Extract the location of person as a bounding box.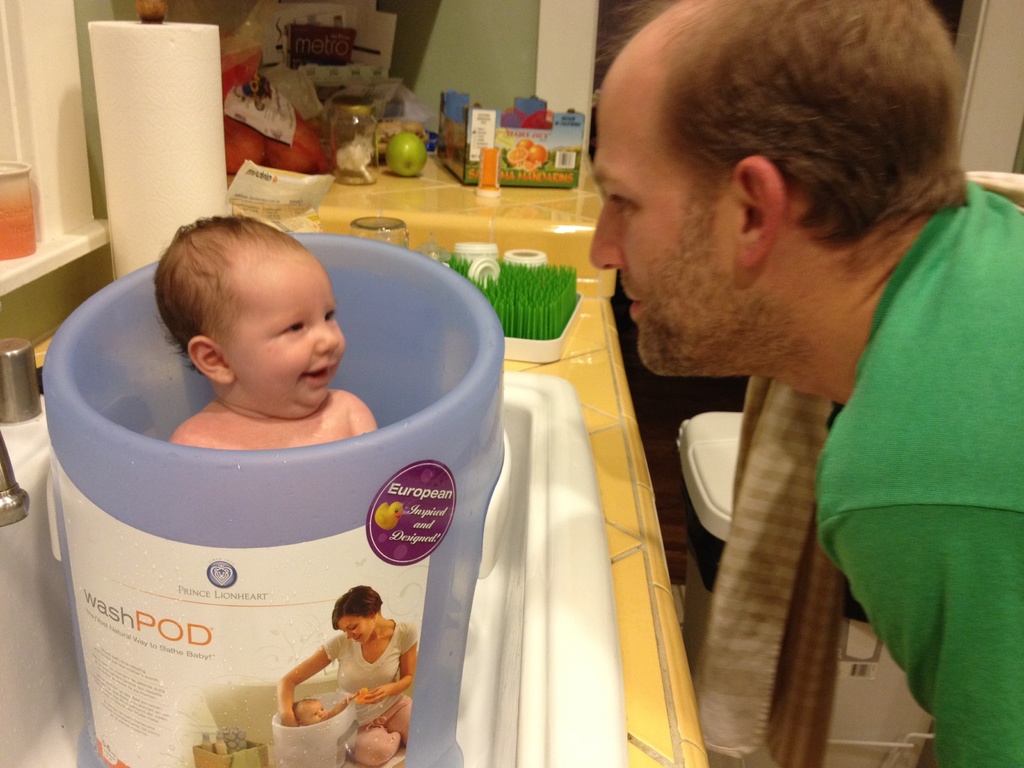
<bbox>587, 0, 1023, 767</bbox>.
